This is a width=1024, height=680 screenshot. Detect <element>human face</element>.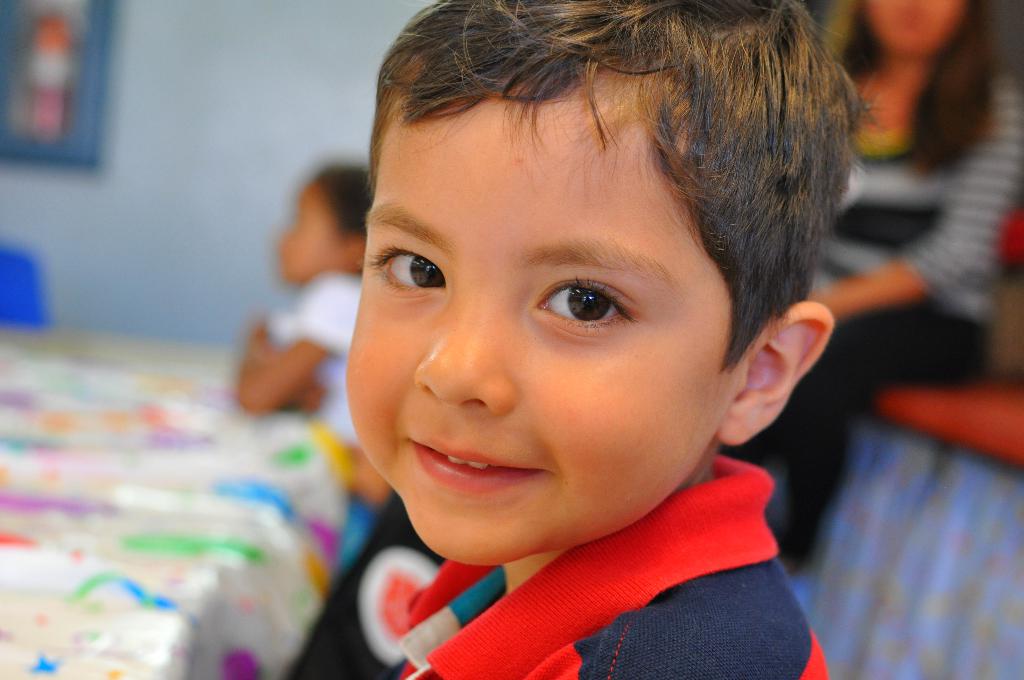
x1=874, y1=0, x2=959, y2=52.
